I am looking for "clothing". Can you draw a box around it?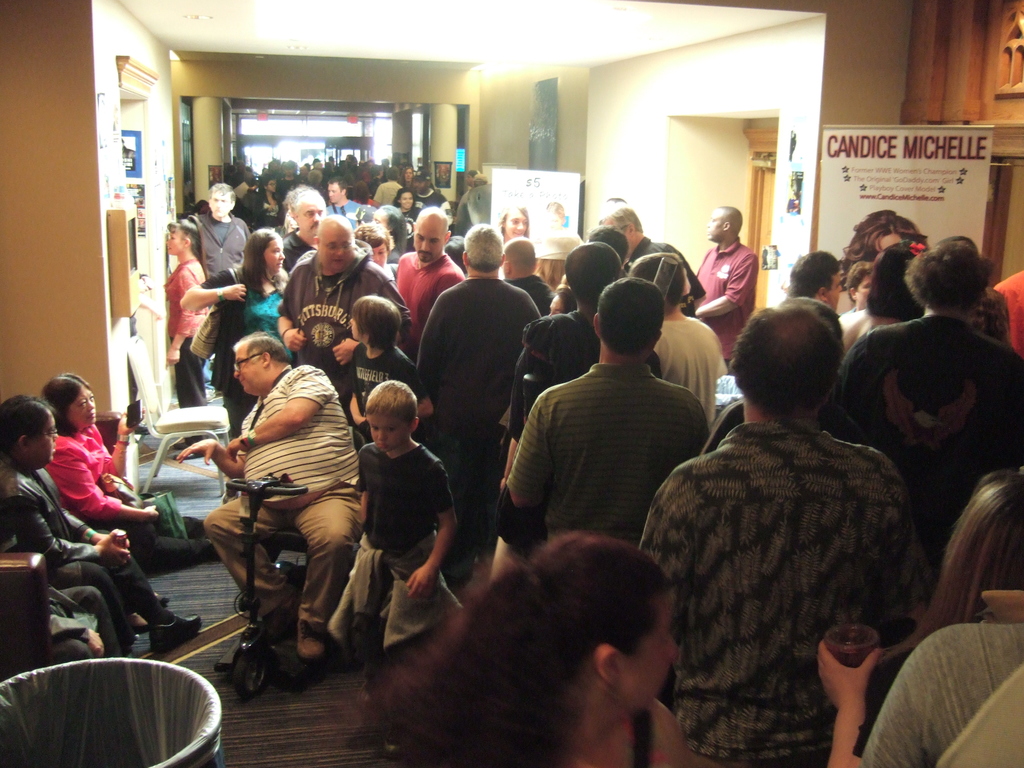
Sure, the bounding box is box=[175, 216, 249, 260].
